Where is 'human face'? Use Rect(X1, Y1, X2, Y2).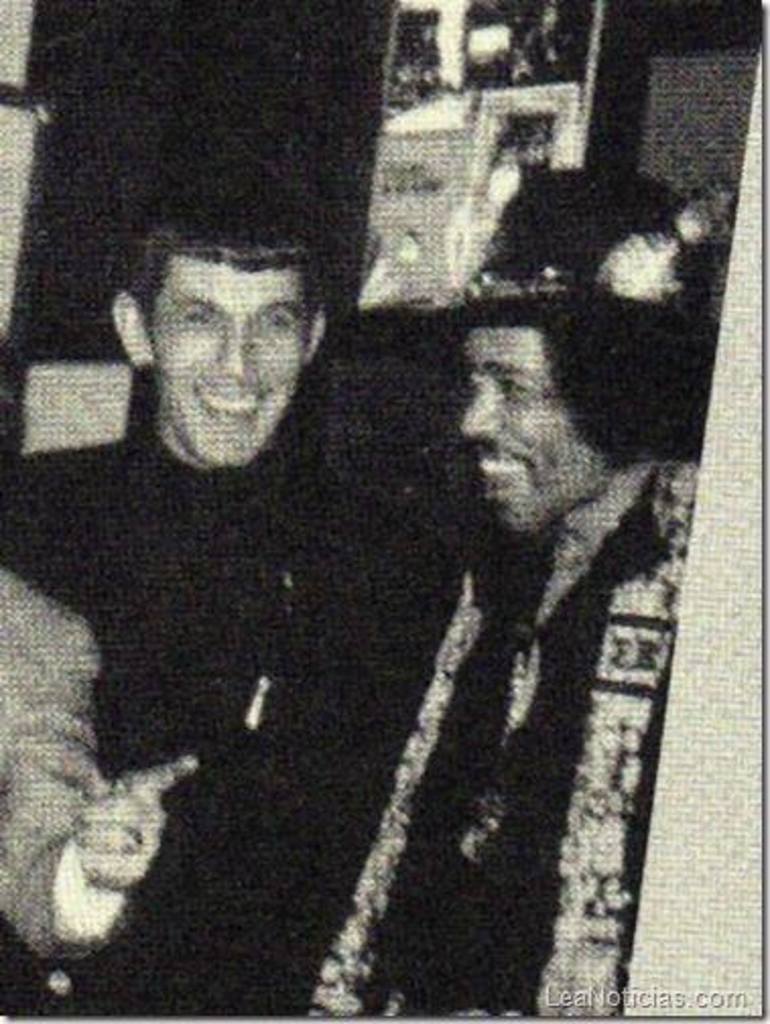
Rect(152, 260, 311, 467).
